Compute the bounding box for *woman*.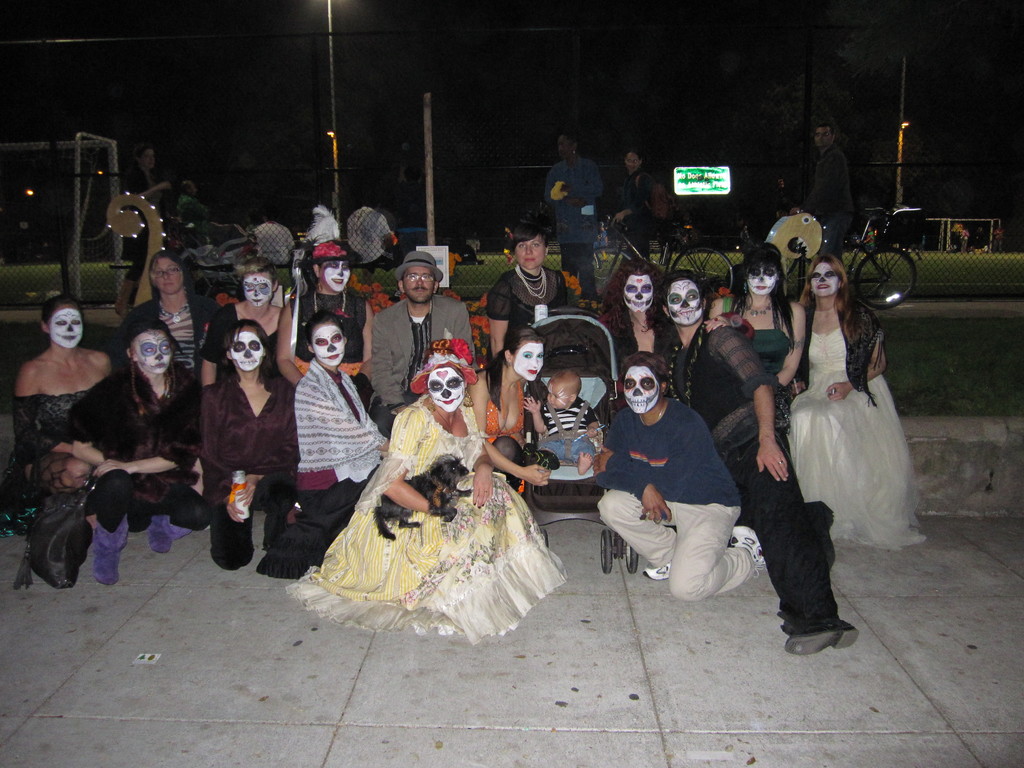
region(323, 310, 547, 639).
